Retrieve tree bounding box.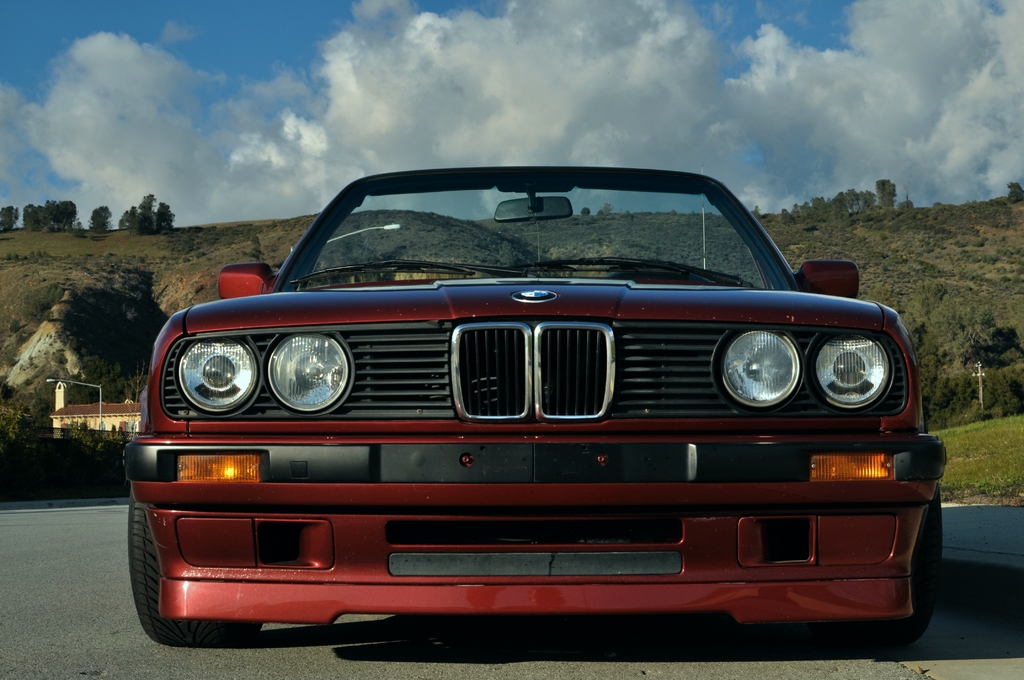
Bounding box: 955:323:1023:371.
